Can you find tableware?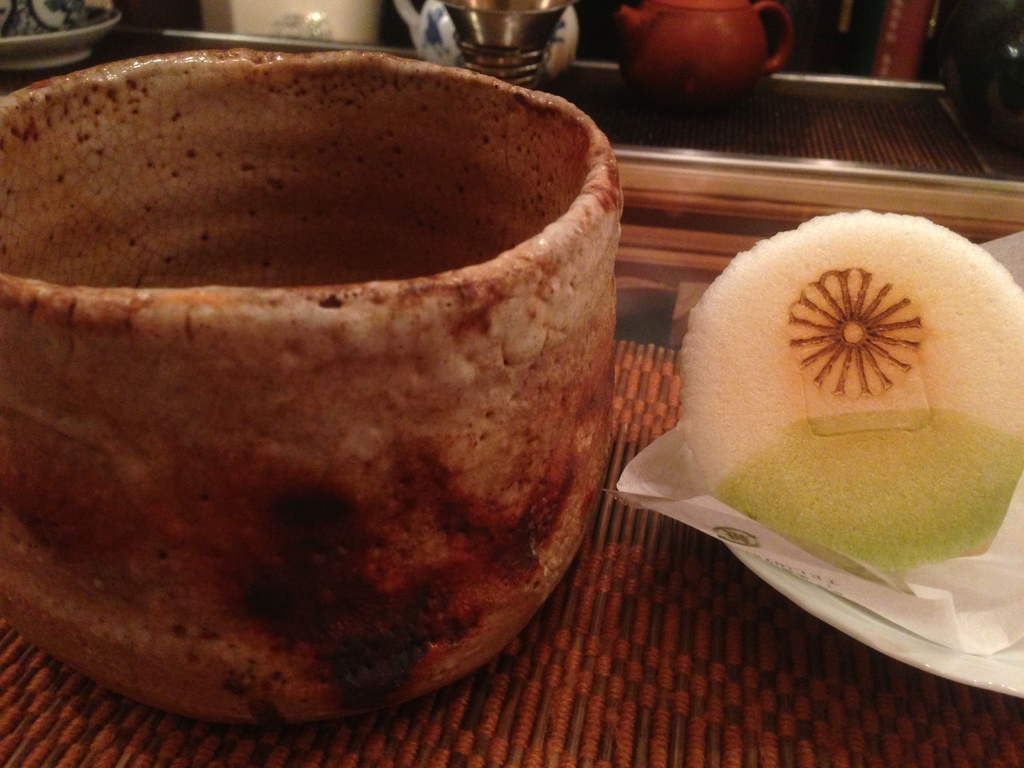
Yes, bounding box: (608, 0, 796, 108).
